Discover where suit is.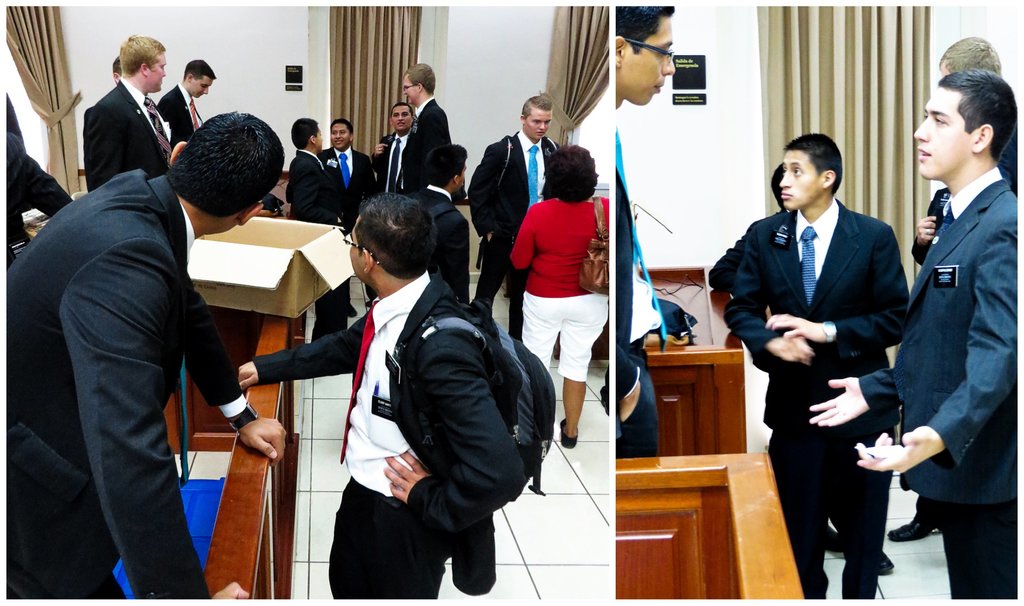
Discovered at region(464, 129, 561, 341).
